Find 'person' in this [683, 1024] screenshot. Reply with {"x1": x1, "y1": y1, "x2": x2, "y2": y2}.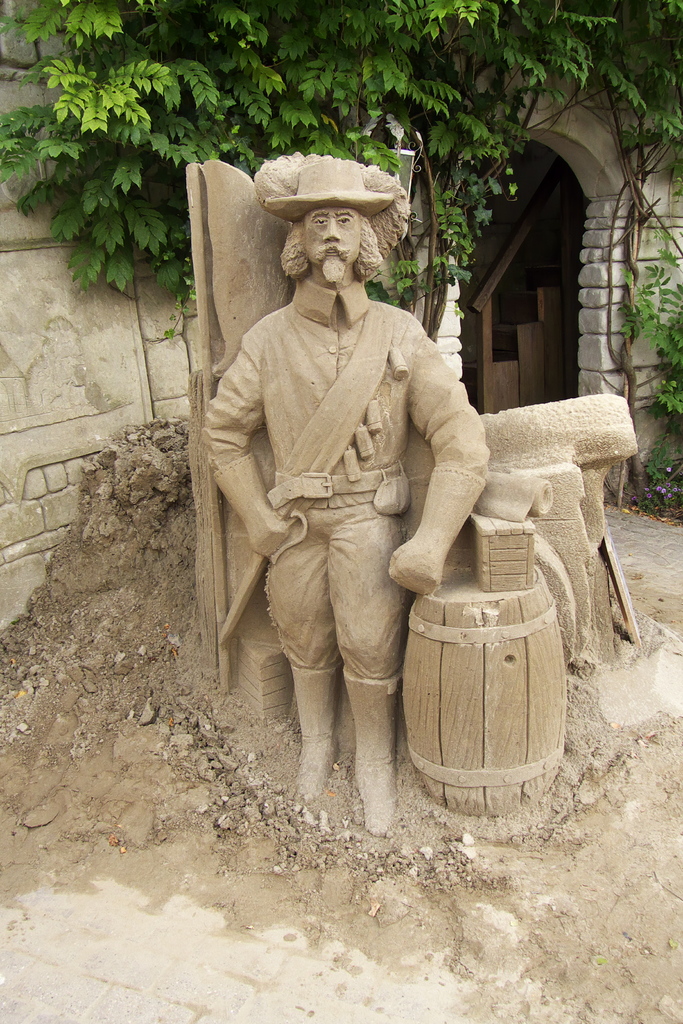
{"x1": 195, "y1": 142, "x2": 497, "y2": 835}.
